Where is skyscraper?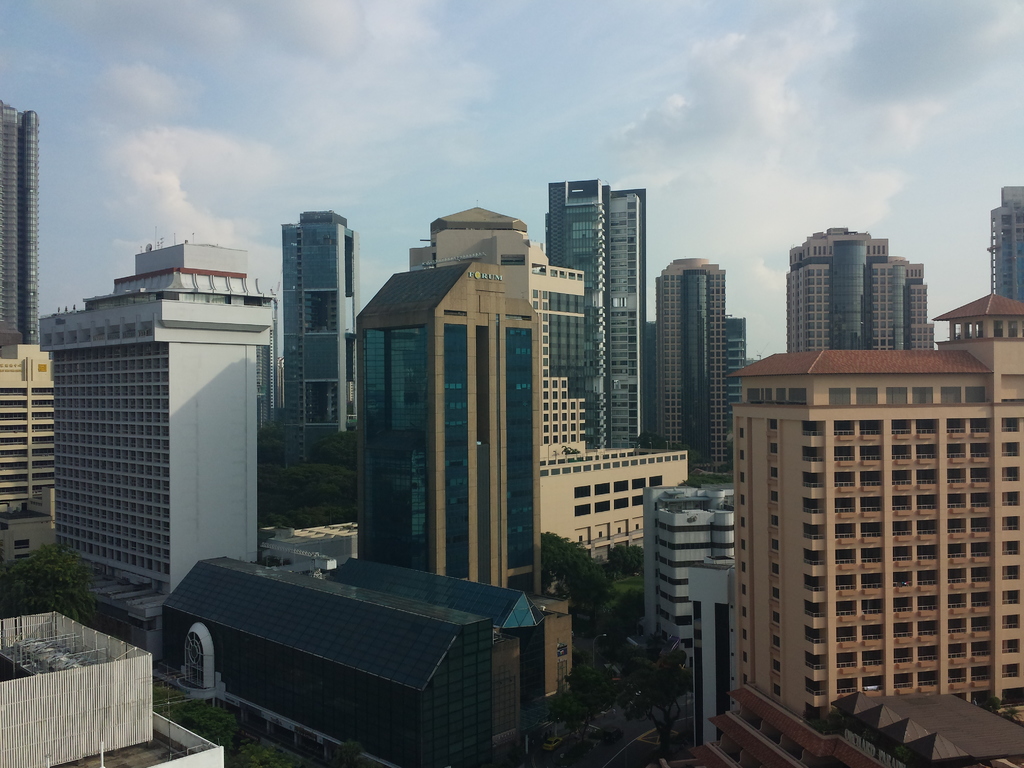
0, 98, 46, 357.
